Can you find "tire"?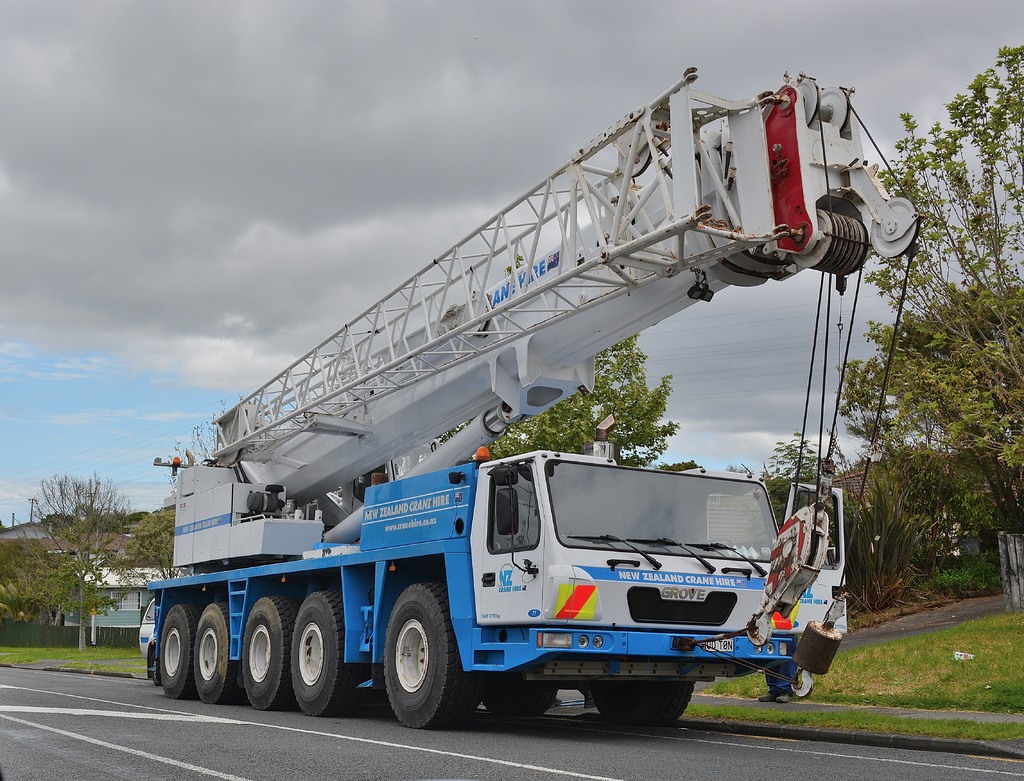
Yes, bounding box: <bbox>238, 592, 293, 712</bbox>.
